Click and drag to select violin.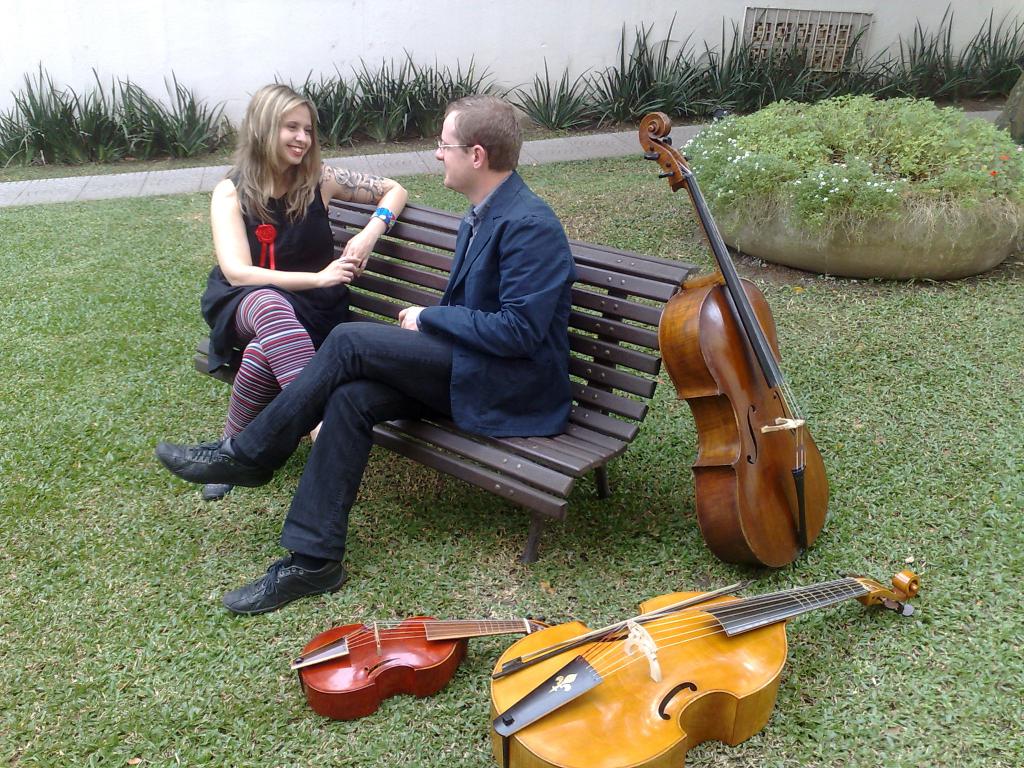
Selection: 630/105/830/566.
